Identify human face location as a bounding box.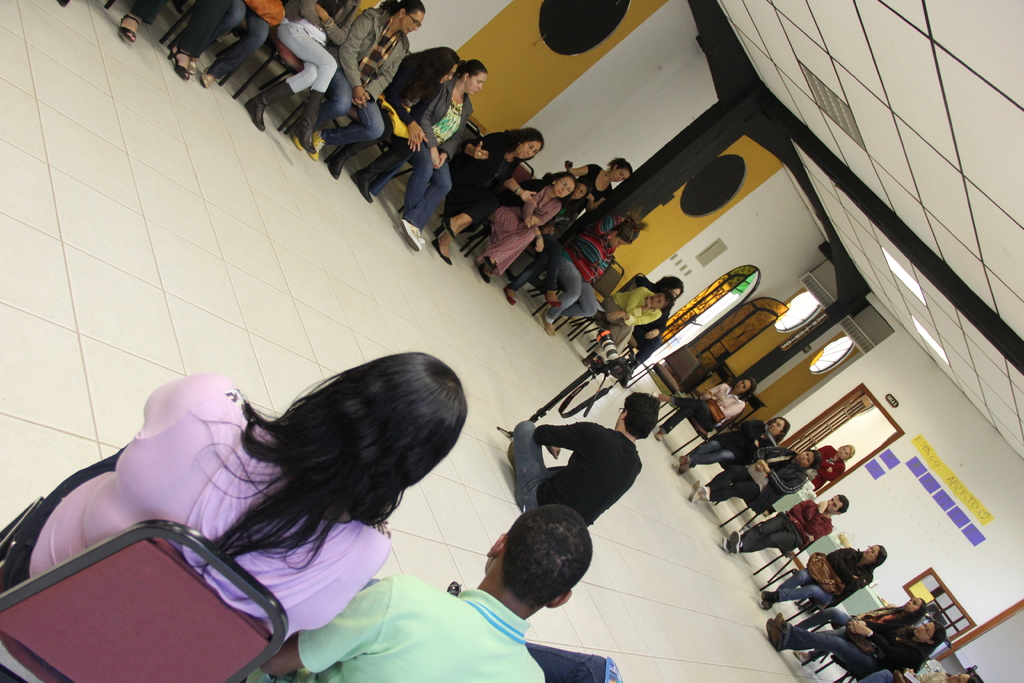
bbox=(823, 497, 843, 513).
